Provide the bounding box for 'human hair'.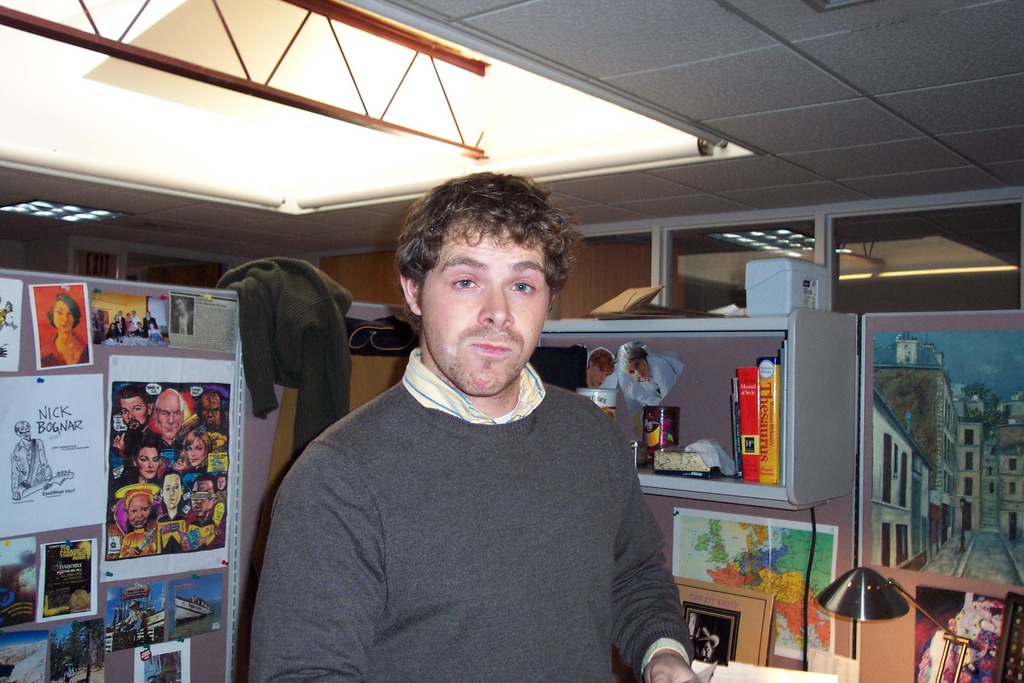
(115,429,167,490).
